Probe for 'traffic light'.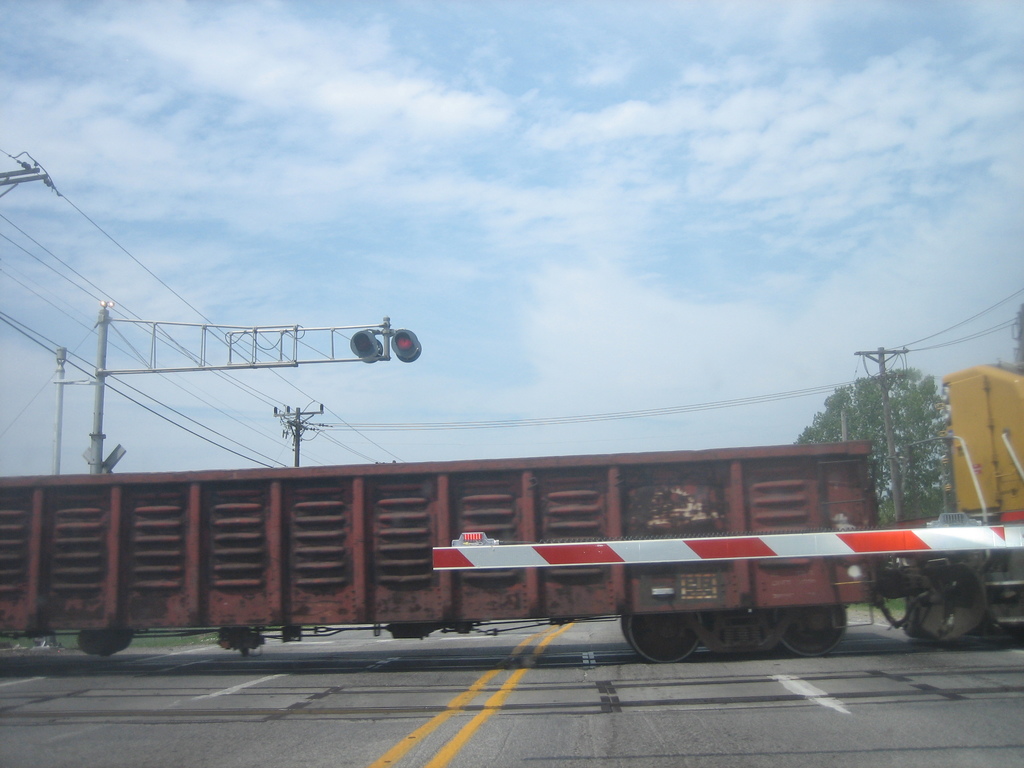
Probe result: (350,329,383,364).
